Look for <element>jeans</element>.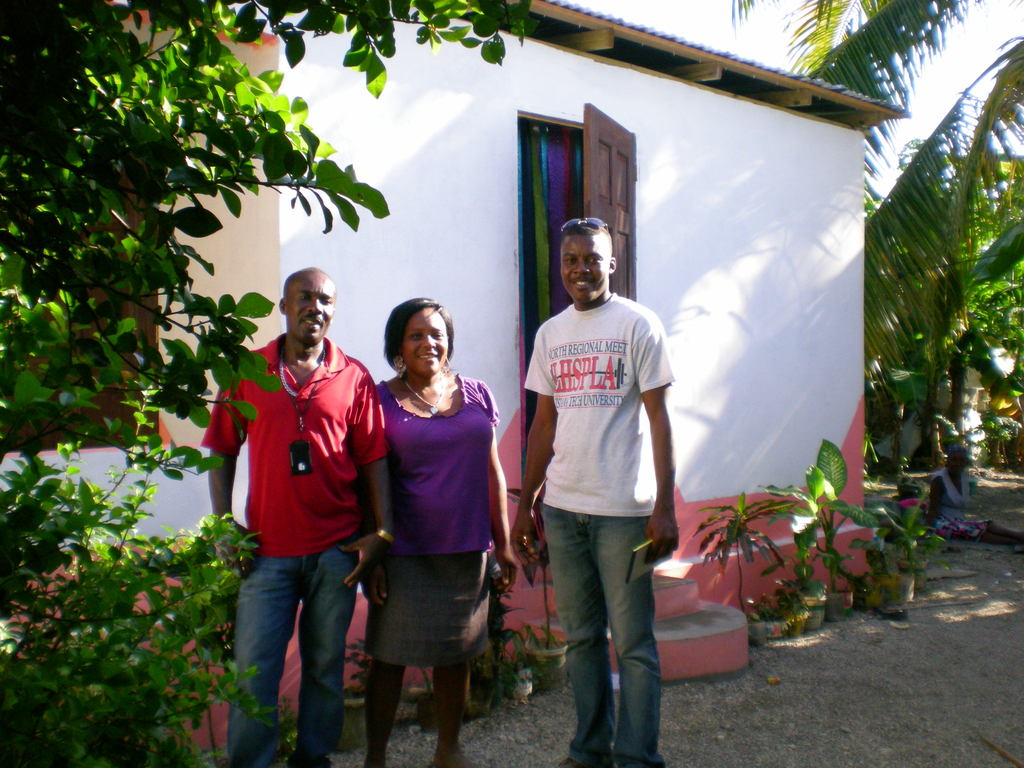
Found: region(541, 503, 671, 763).
